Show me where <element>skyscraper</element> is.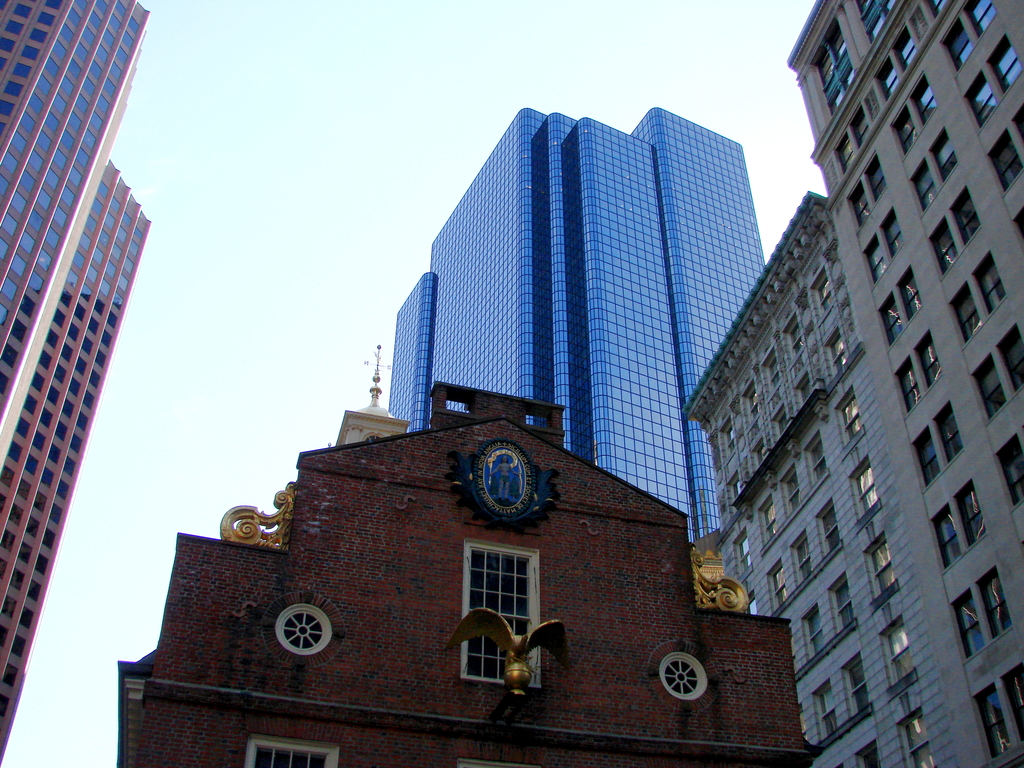
<element>skyscraper</element> is at x1=0 y1=0 x2=156 y2=765.
